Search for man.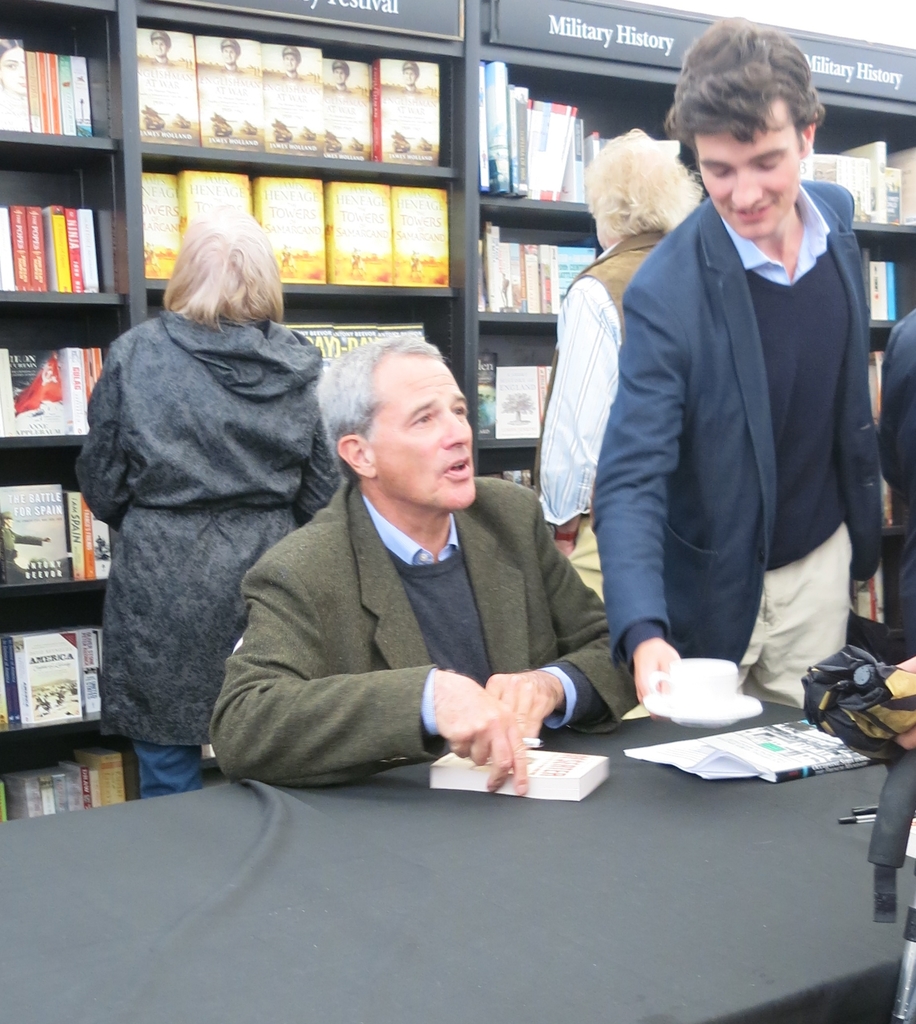
Found at box(530, 129, 694, 609).
